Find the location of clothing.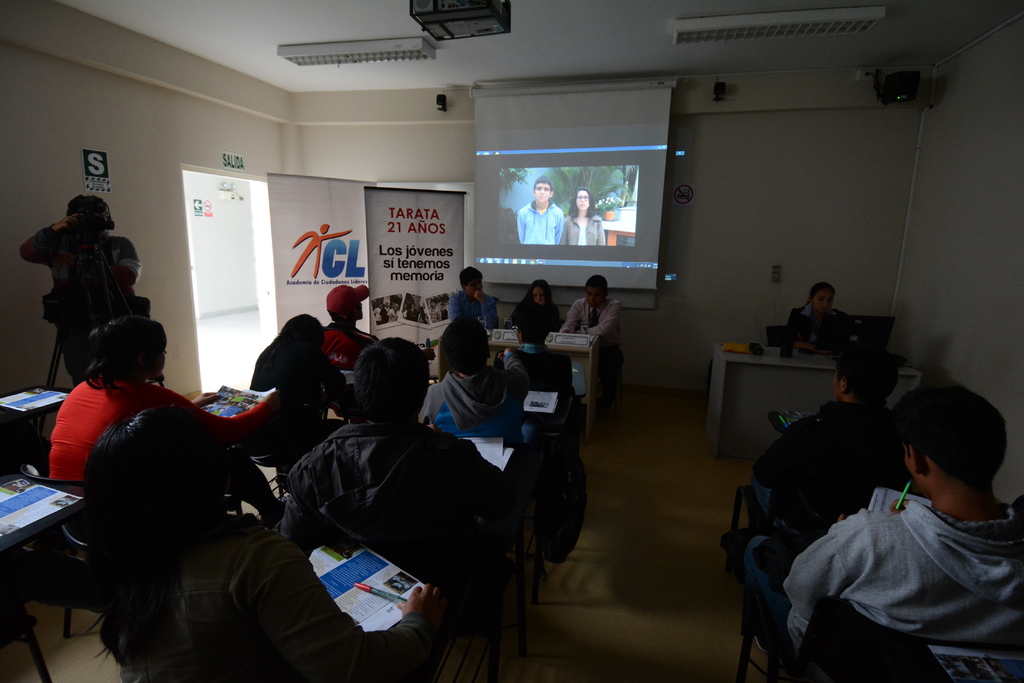
Location: 419,365,487,417.
